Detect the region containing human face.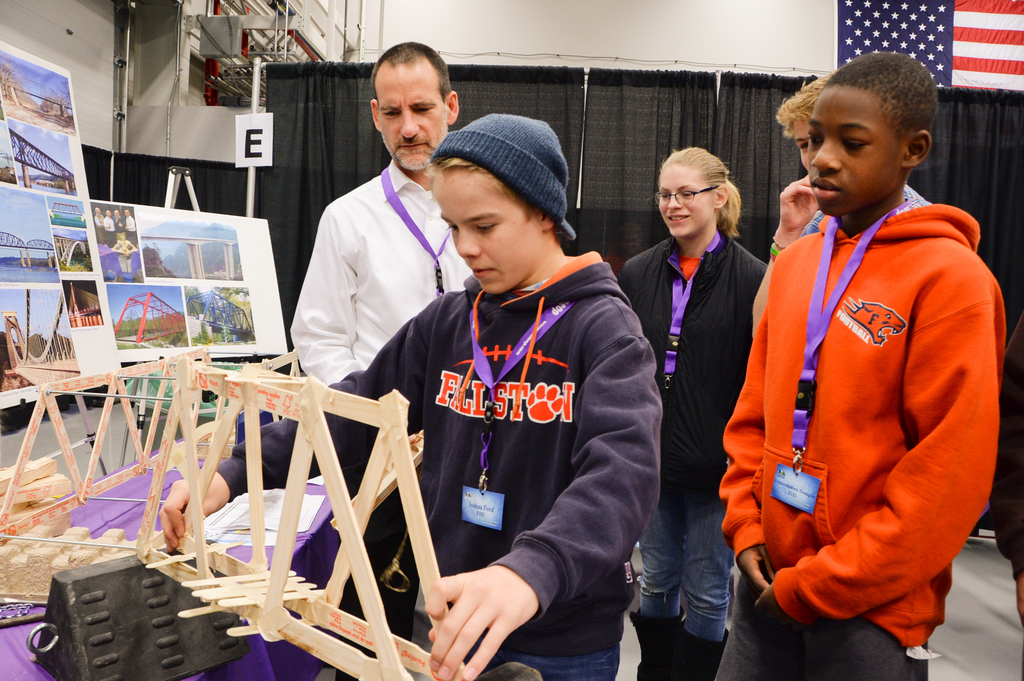
region(810, 93, 905, 214).
